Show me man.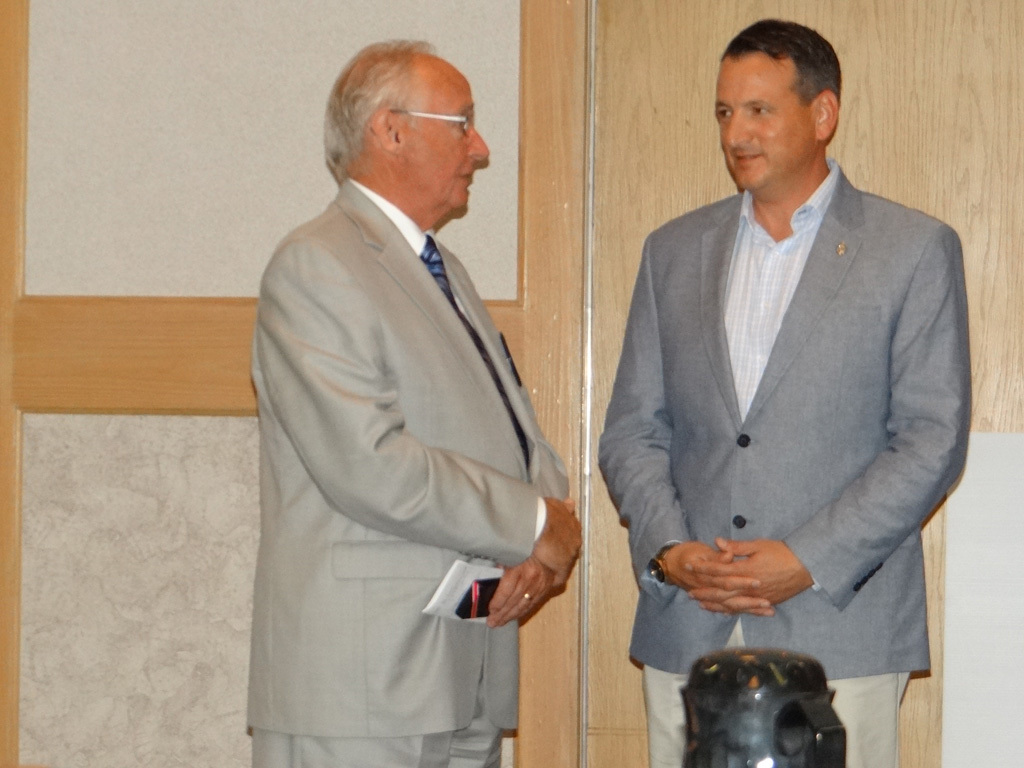
man is here: 236/42/580/767.
